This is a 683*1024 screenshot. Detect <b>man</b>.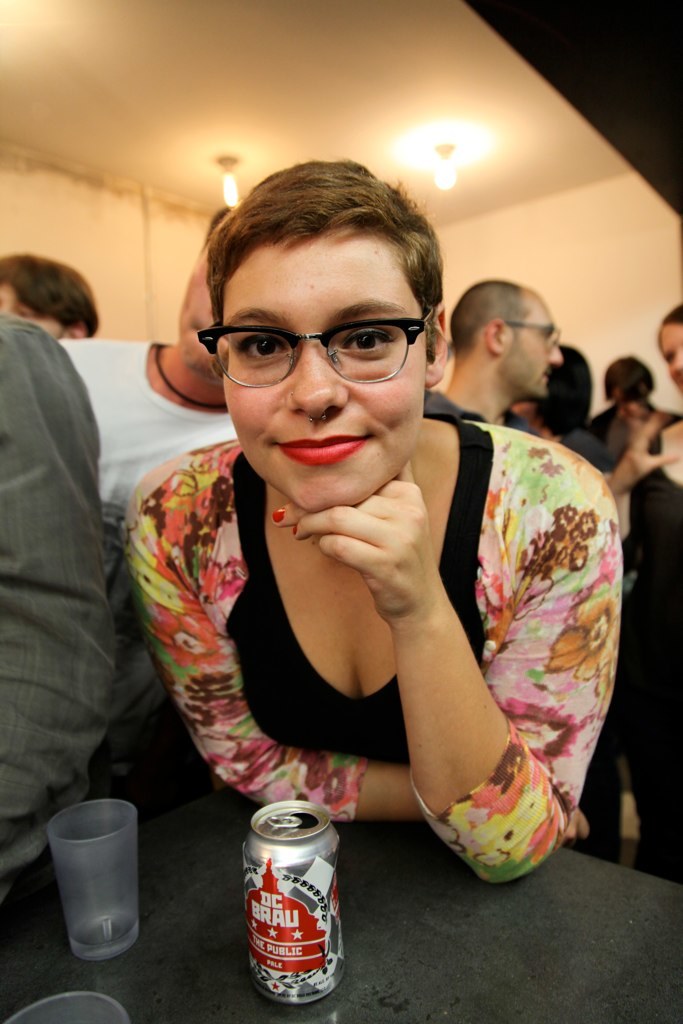
bbox(0, 299, 112, 873).
